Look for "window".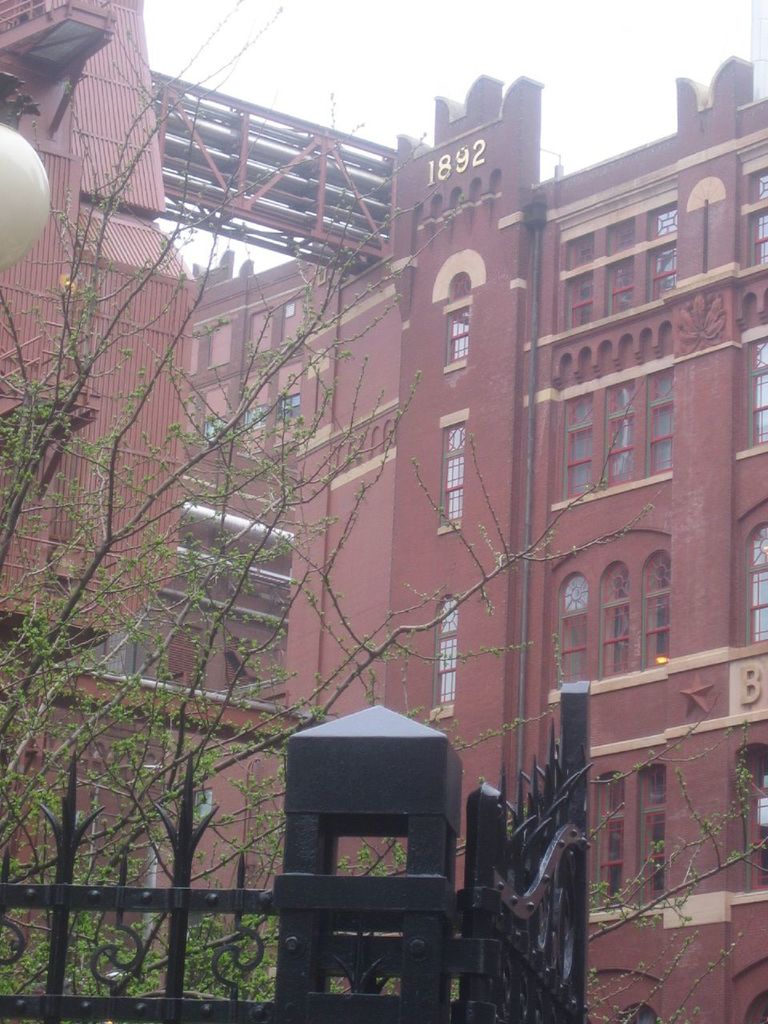
Found: 591,559,634,682.
